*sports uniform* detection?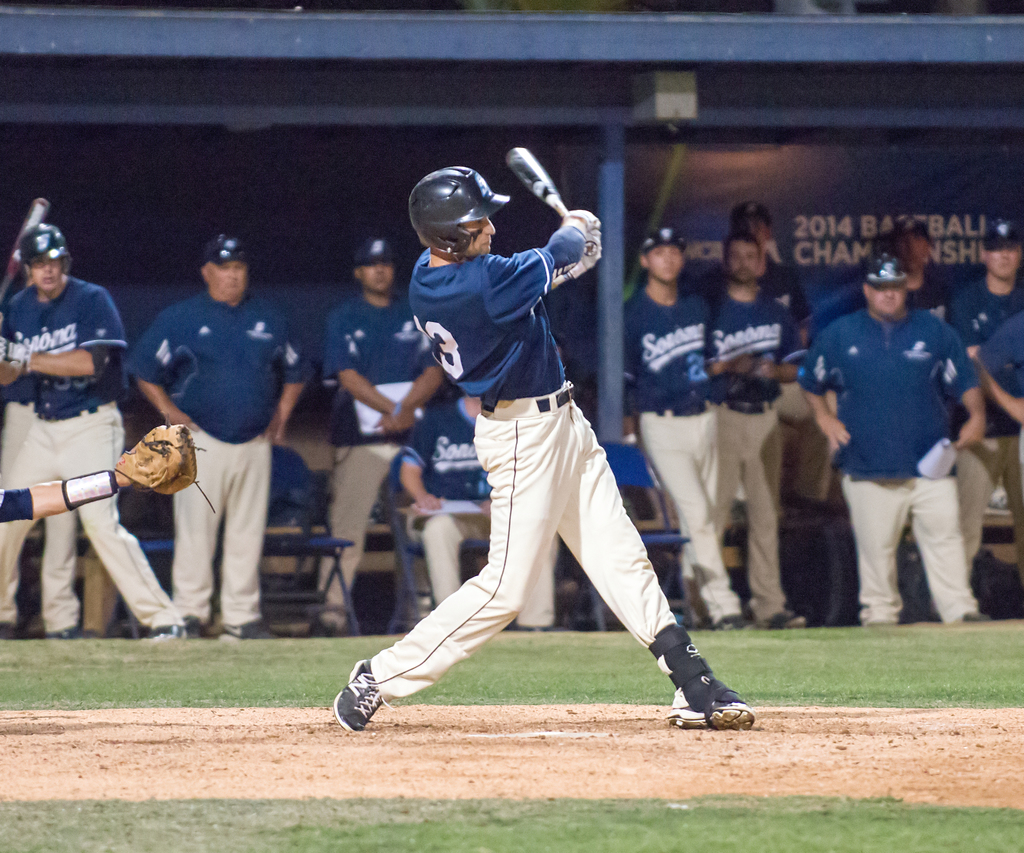
pyautogui.locateOnScreen(795, 248, 980, 635)
